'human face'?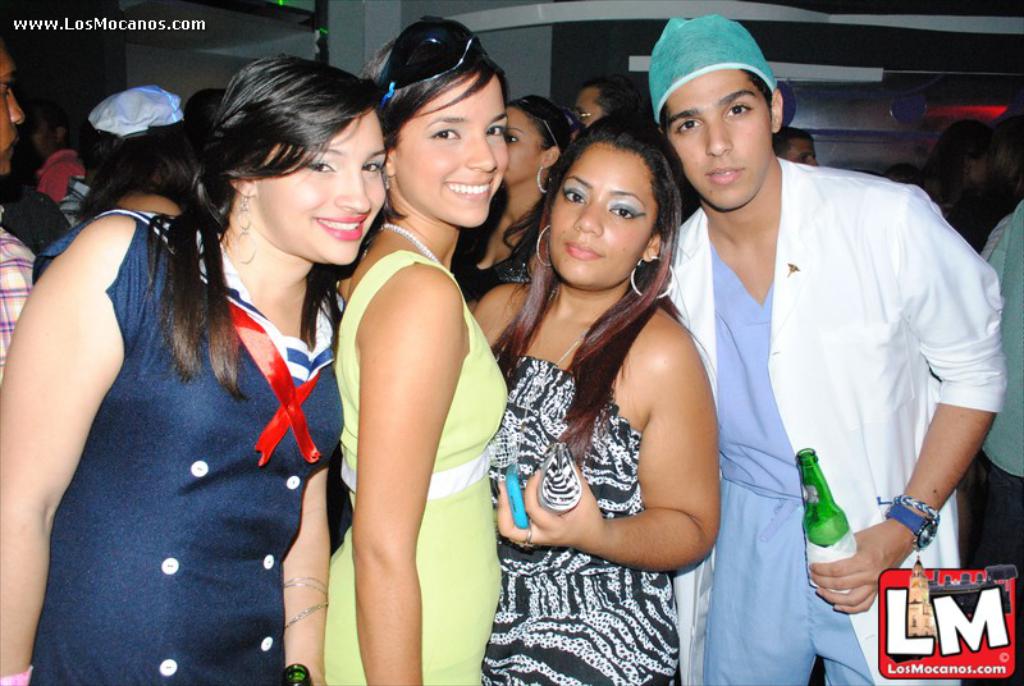
bbox=[580, 82, 608, 132]
